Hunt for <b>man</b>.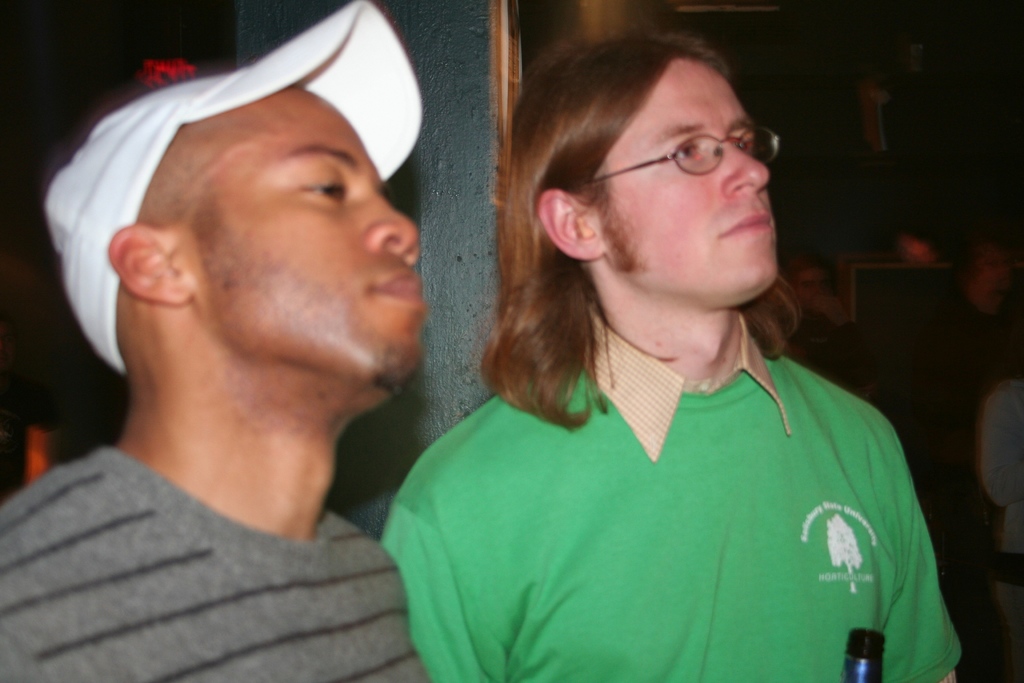
Hunted down at 0,0,447,682.
